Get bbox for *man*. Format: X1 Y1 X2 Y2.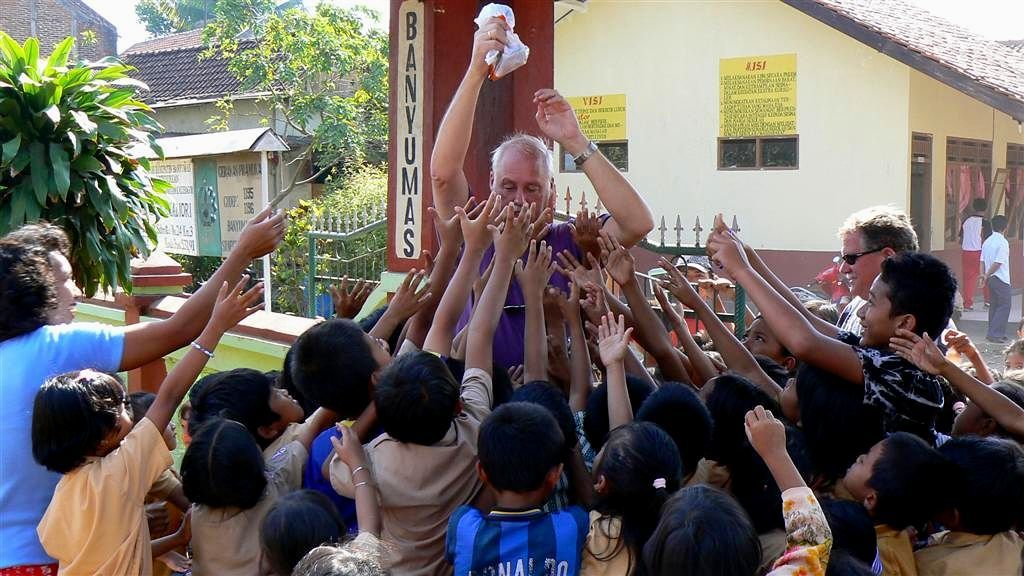
954 194 996 327.
